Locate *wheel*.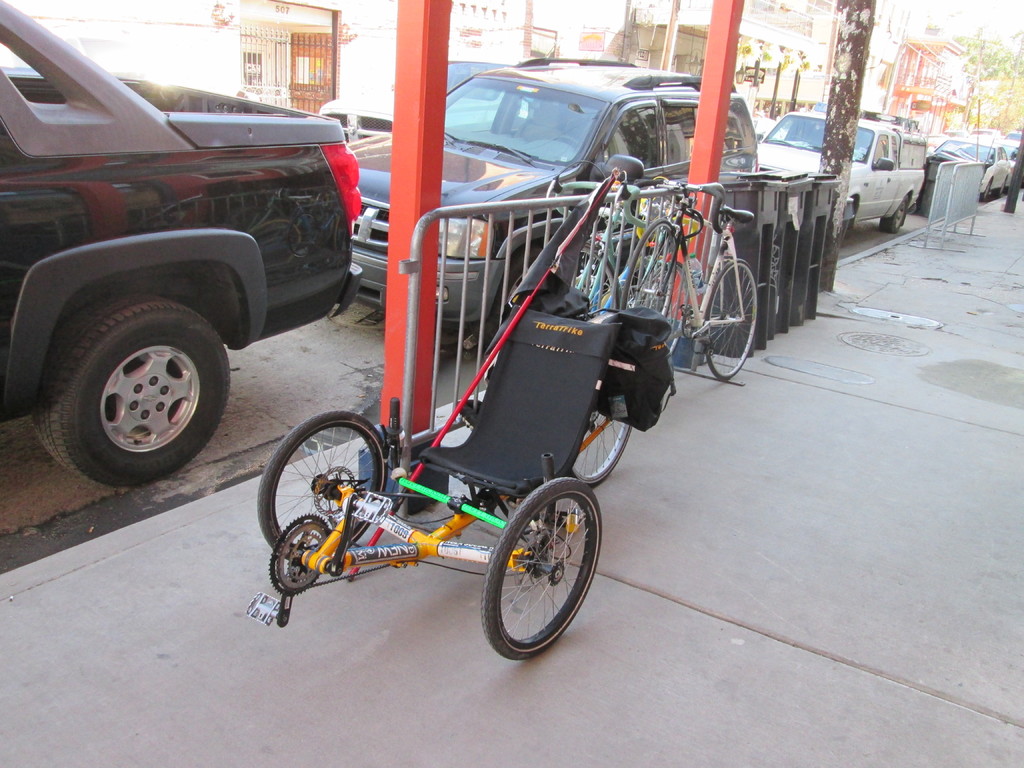
Bounding box: [left=877, top=192, right=909, bottom=236].
